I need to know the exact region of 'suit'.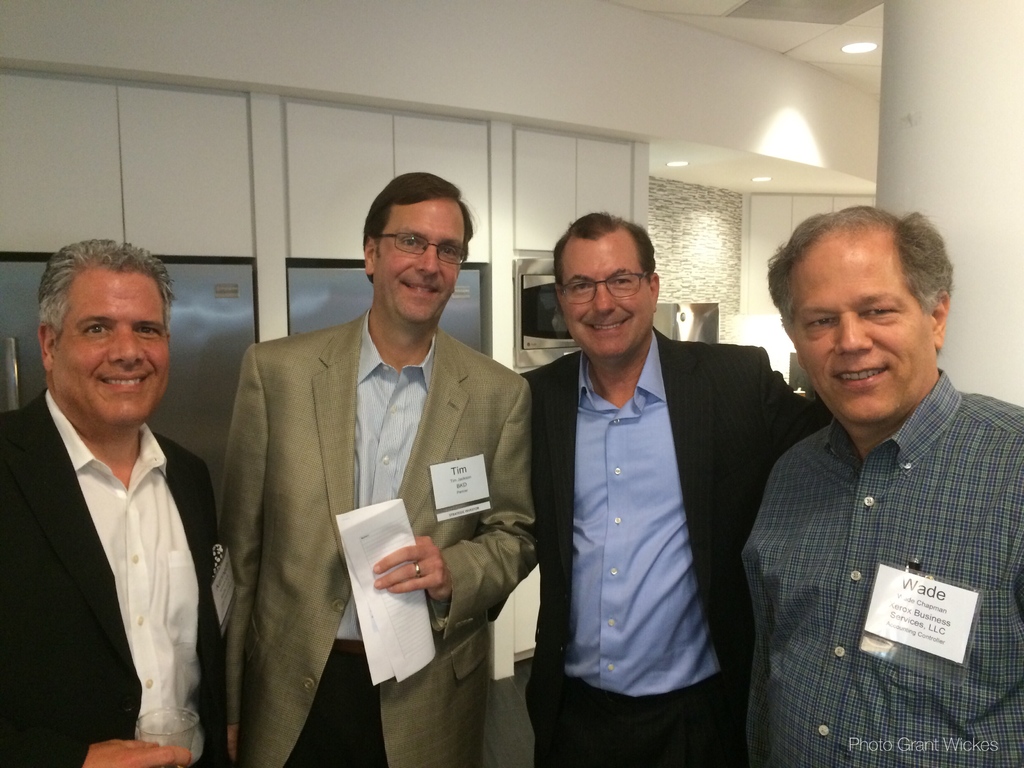
Region: <box>0,389,223,767</box>.
